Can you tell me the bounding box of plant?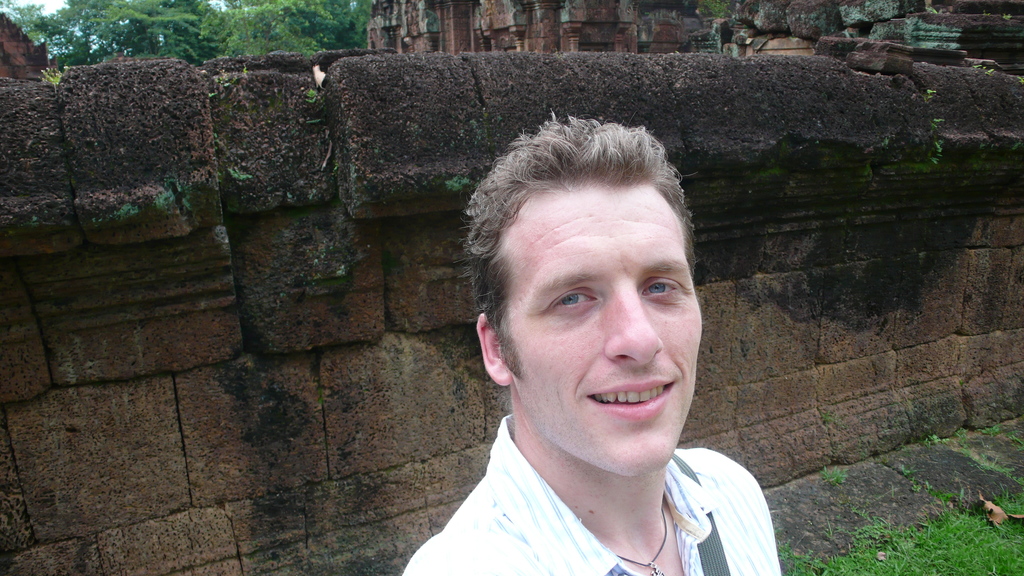
862/159/874/179.
